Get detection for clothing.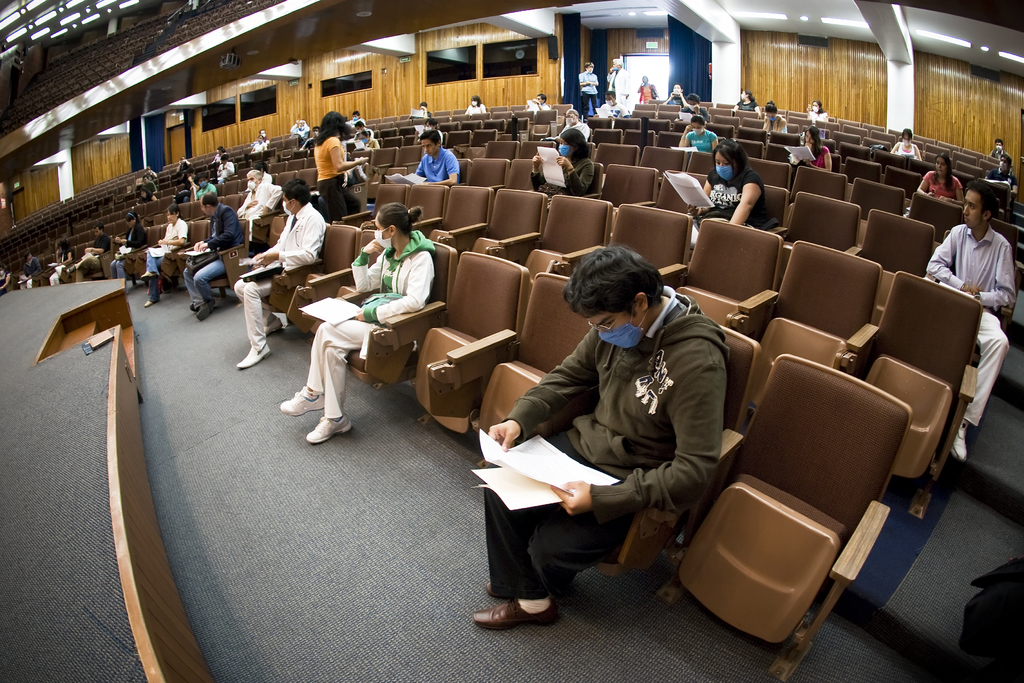
Detection: 804/147/831/167.
